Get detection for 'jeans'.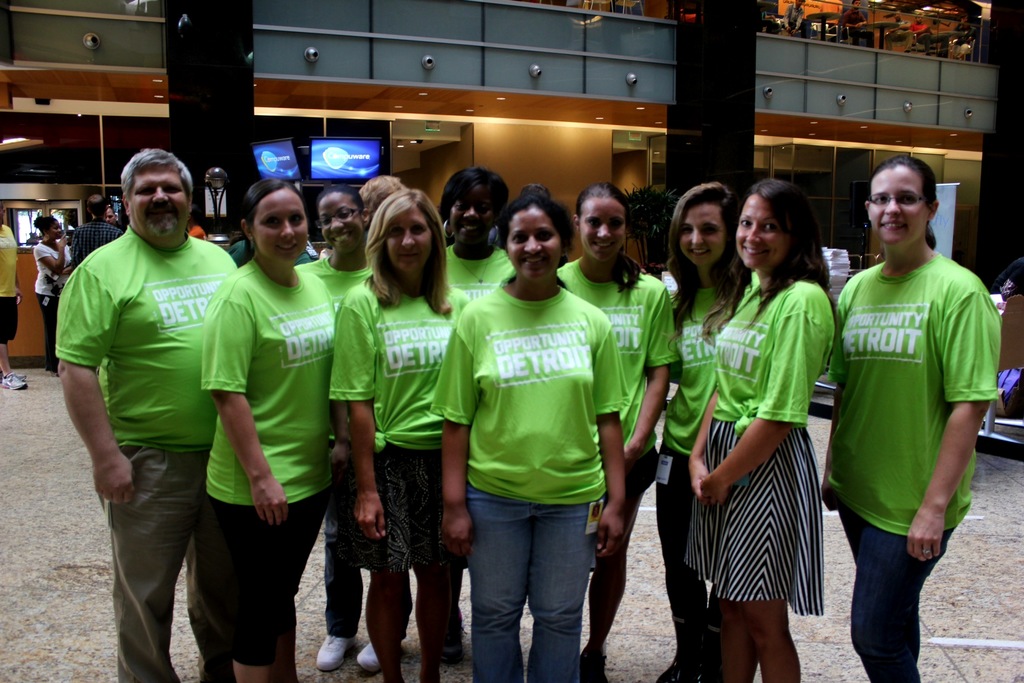
Detection: [31, 293, 60, 372].
